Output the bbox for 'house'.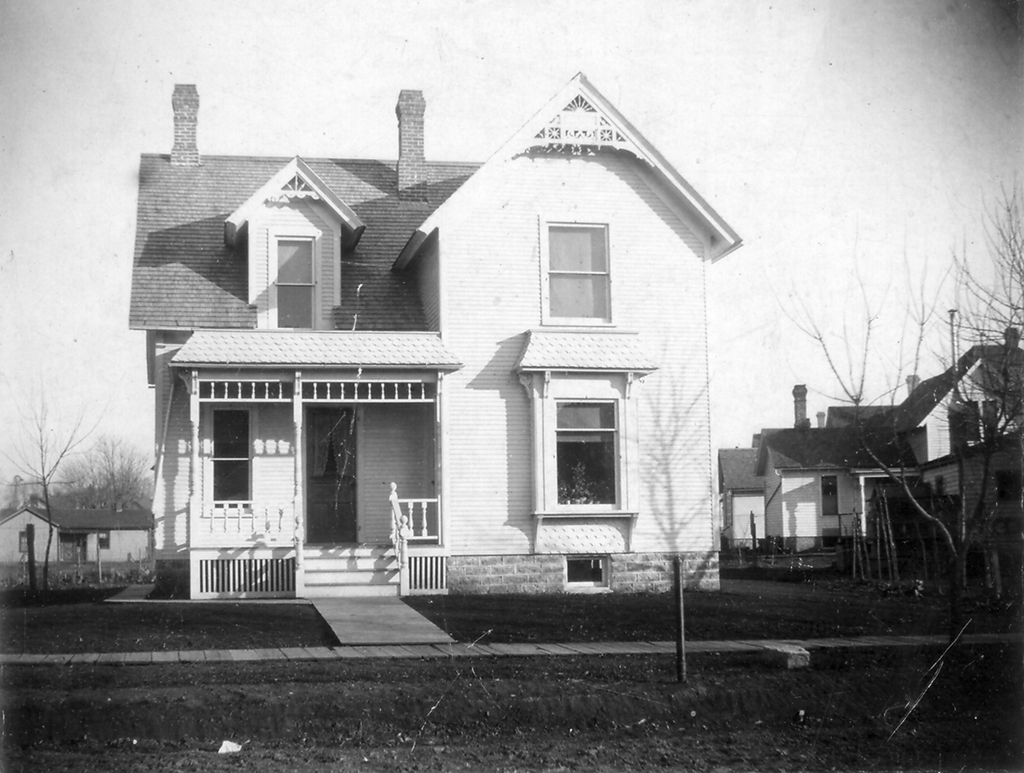
139 40 719 621.
